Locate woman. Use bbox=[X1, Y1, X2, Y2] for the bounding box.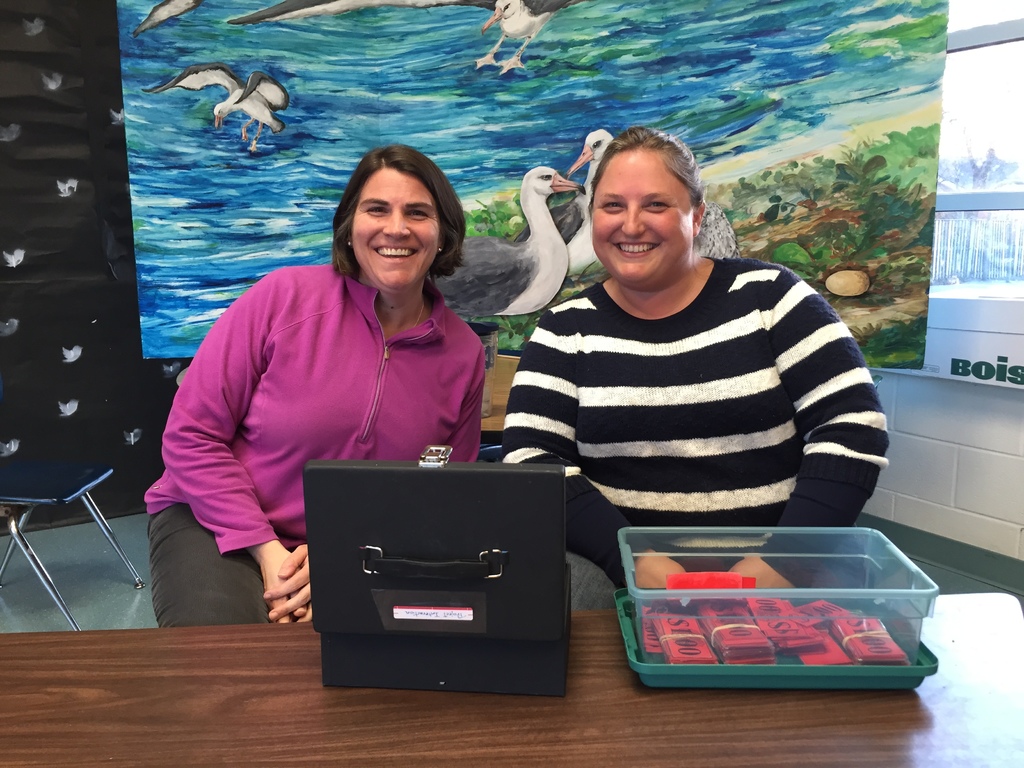
bbox=[502, 122, 888, 614].
